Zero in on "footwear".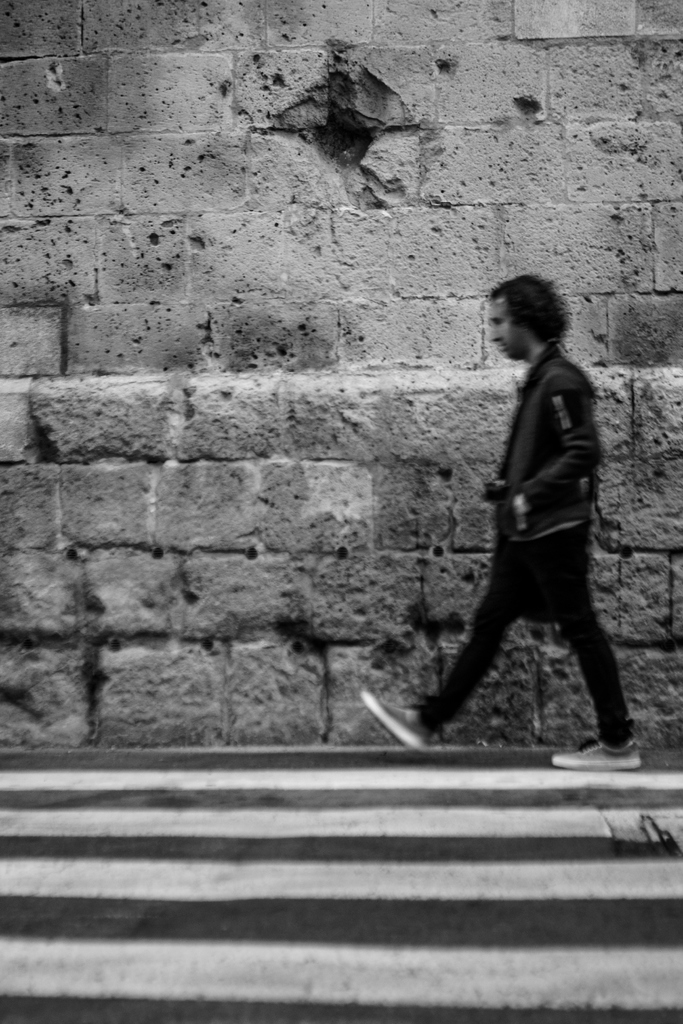
Zeroed in: <region>550, 733, 642, 773</region>.
